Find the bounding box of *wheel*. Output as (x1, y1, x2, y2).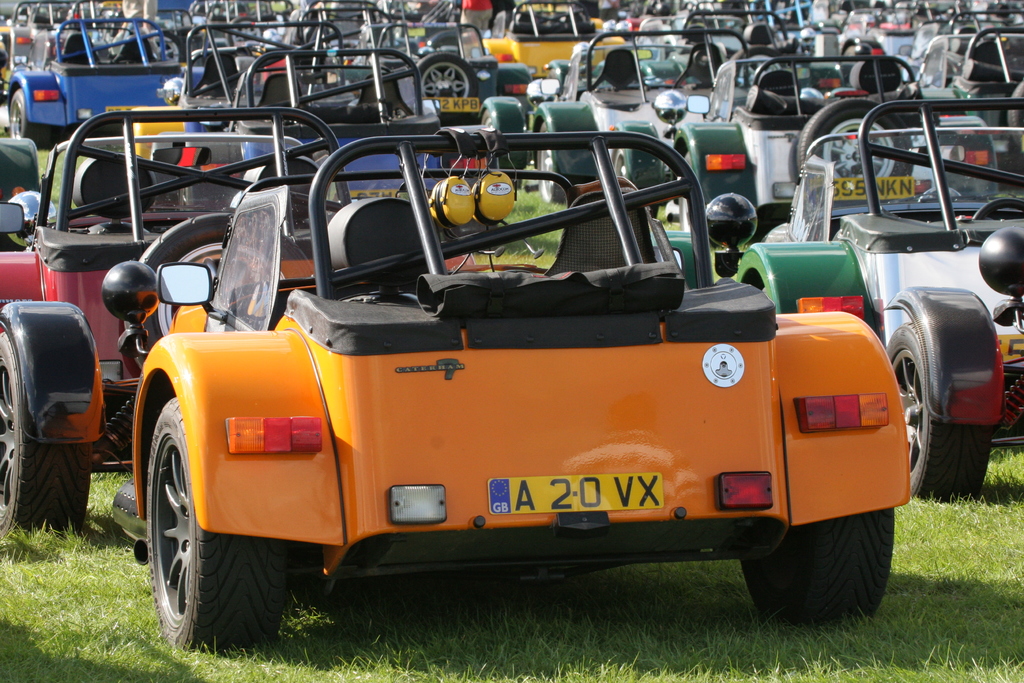
(124, 213, 317, 368).
